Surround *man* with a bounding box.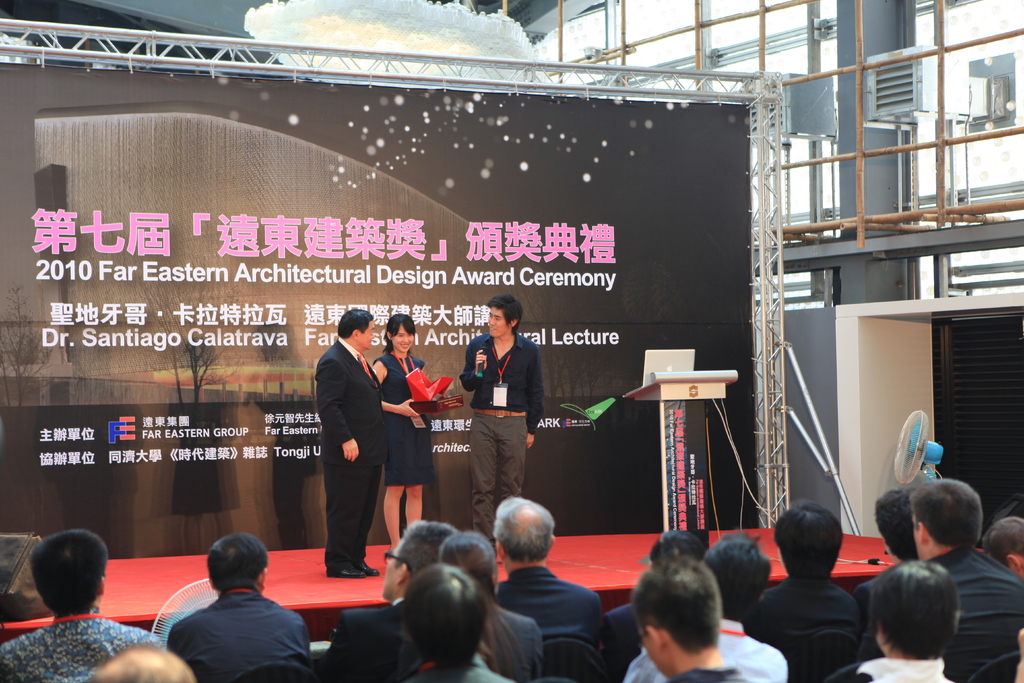
(979, 516, 1023, 577).
